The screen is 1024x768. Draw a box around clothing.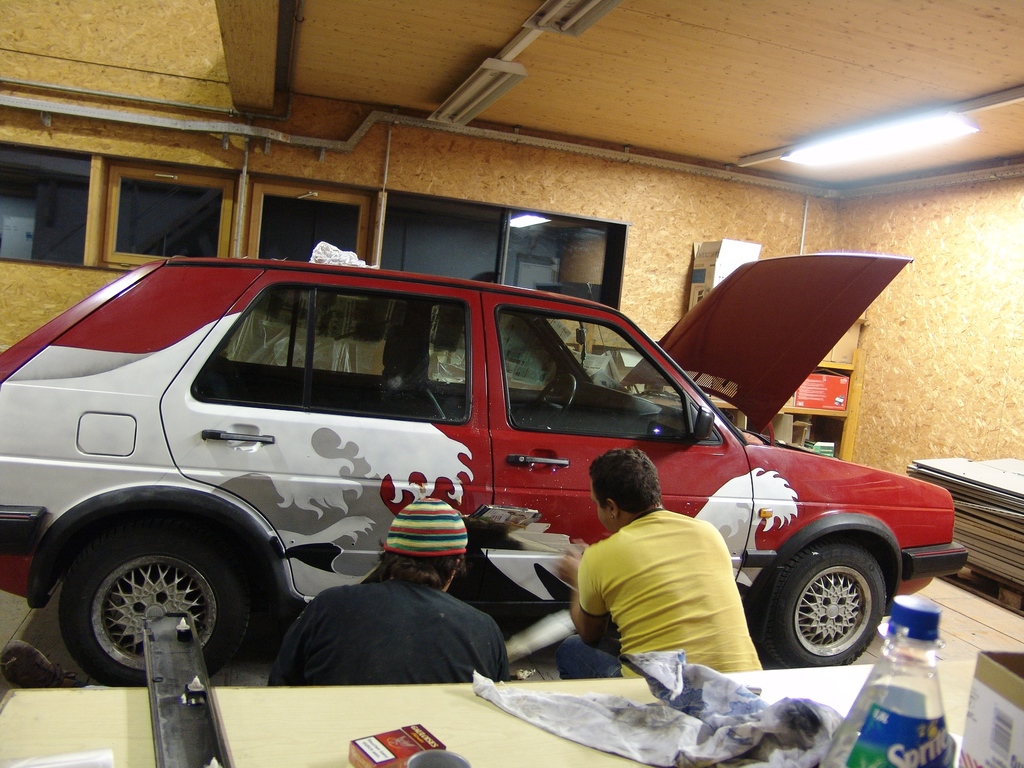
268, 573, 521, 683.
